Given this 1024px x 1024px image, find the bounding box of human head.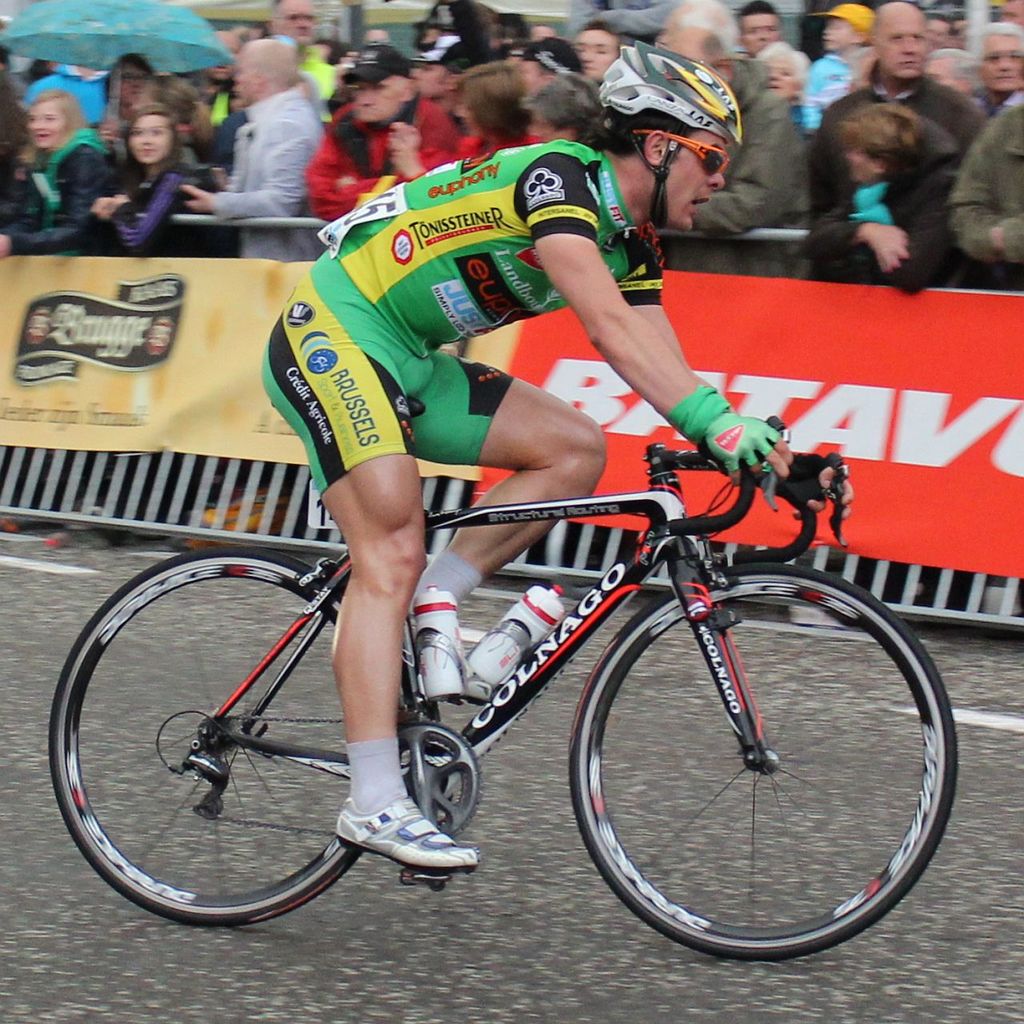
(left=591, top=41, right=770, bottom=238).
